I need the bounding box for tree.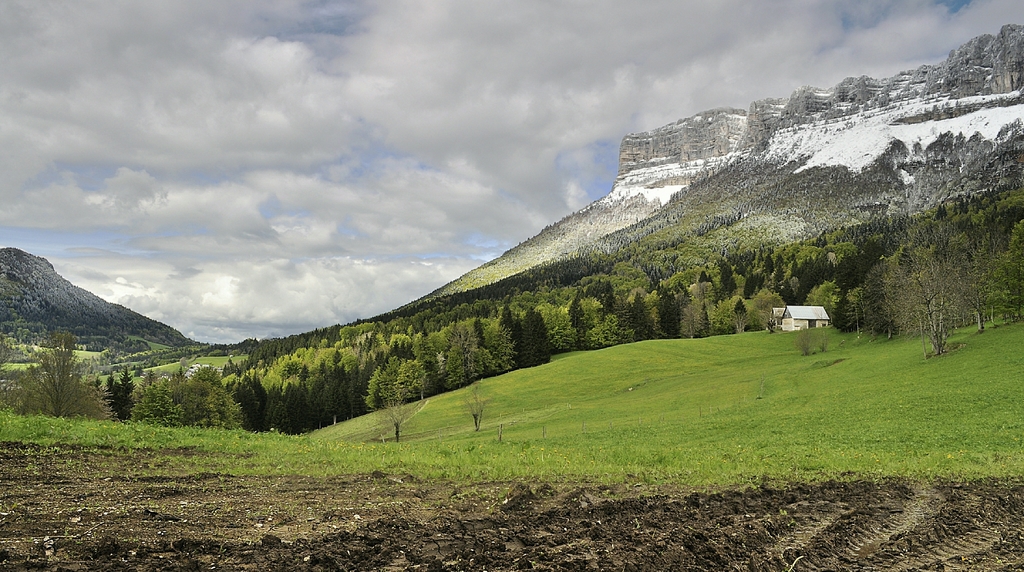
Here it is: l=890, t=223, r=955, b=333.
